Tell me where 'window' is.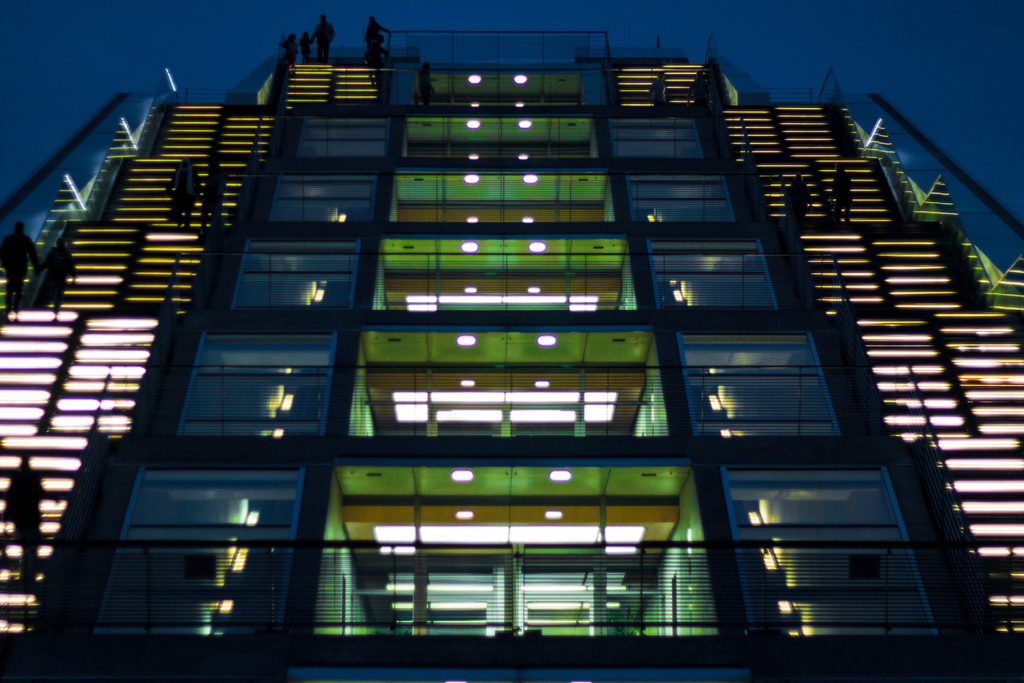
'window' is at <region>604, 115, 723, 187</region>.
